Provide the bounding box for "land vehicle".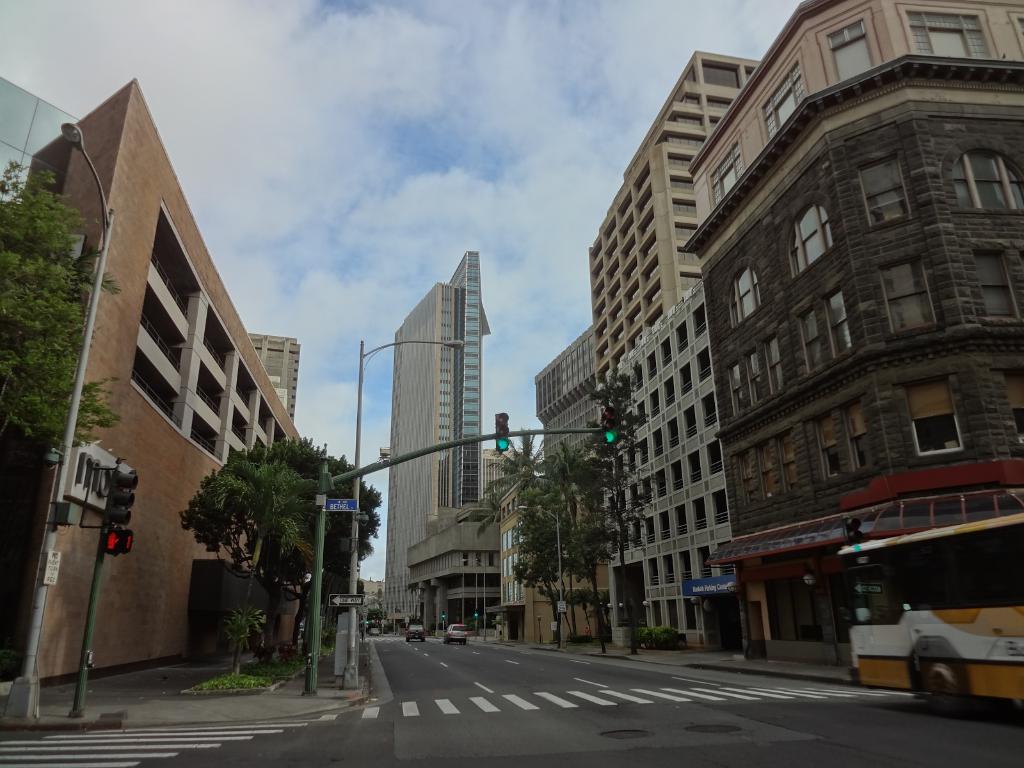
404,625,426,643.
